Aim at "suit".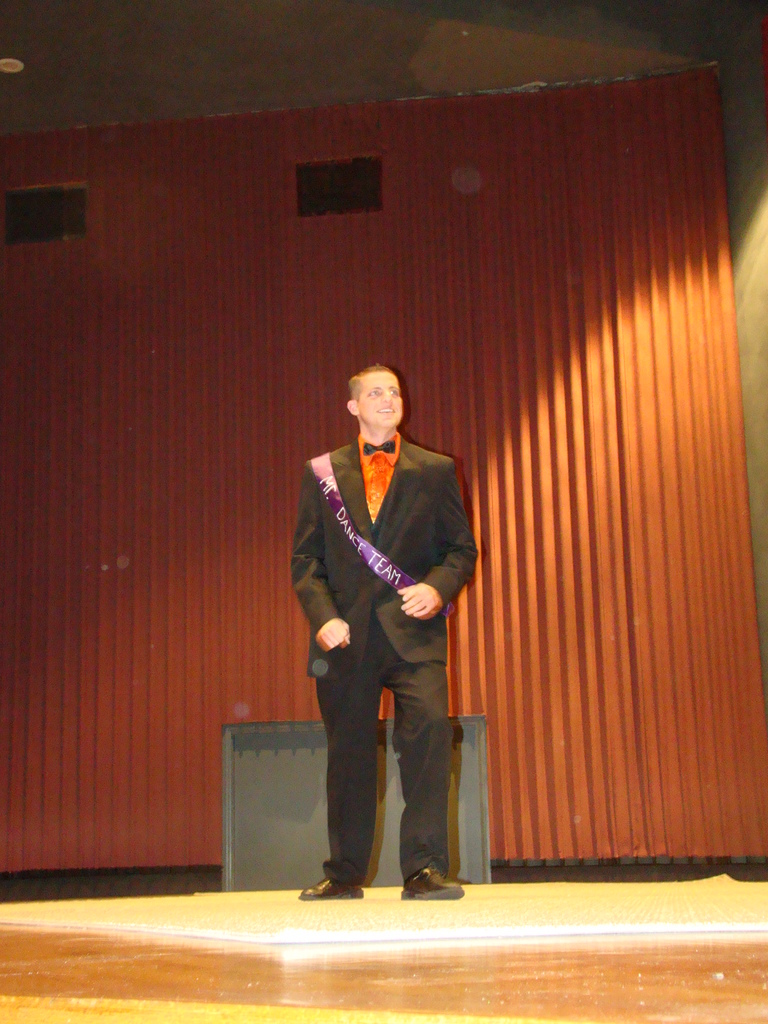
Aimed at 295 378 482 902.
